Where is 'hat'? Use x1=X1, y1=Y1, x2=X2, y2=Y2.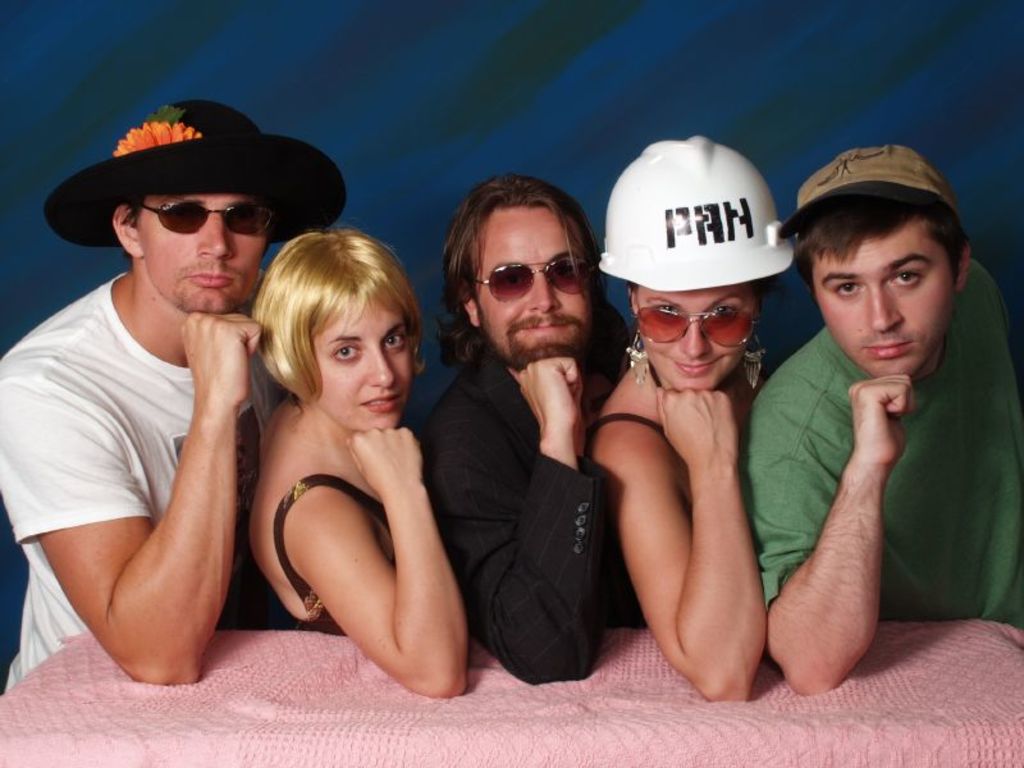
x1=780, y1=141, x2=963, y2=243.
